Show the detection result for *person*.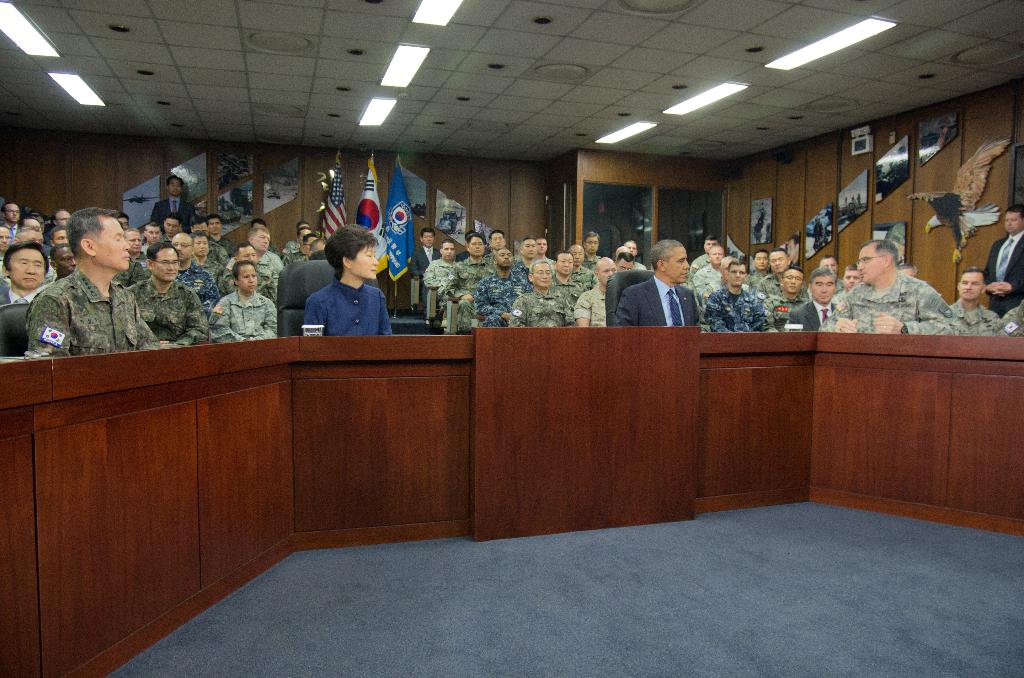
box(981, 204, 1023, 324).
